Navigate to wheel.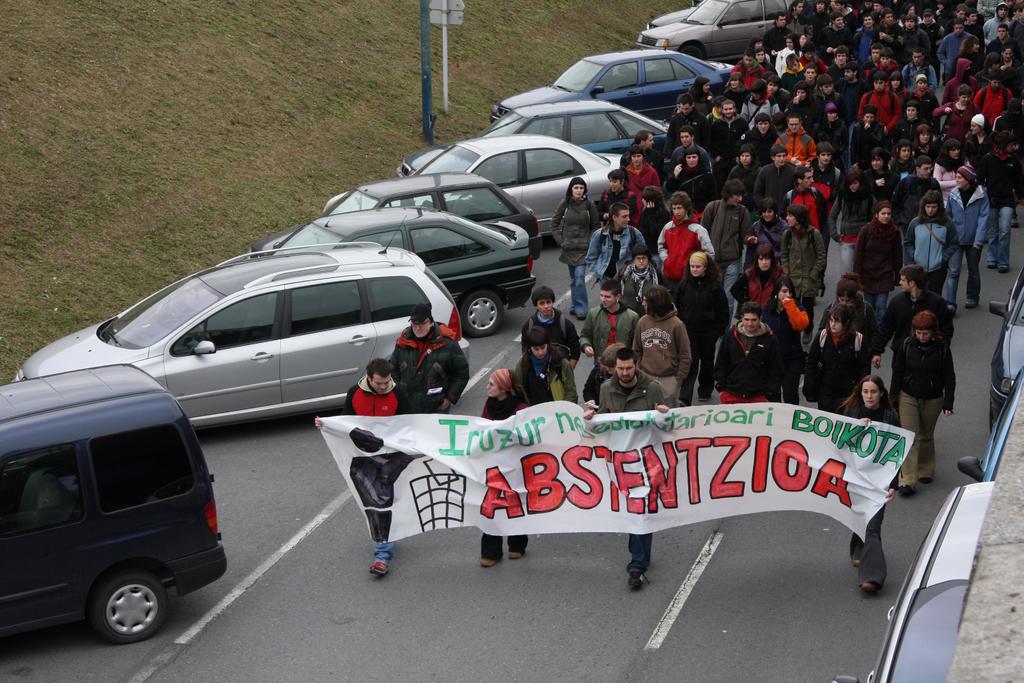
Navigation target: 87,564,170,648.
